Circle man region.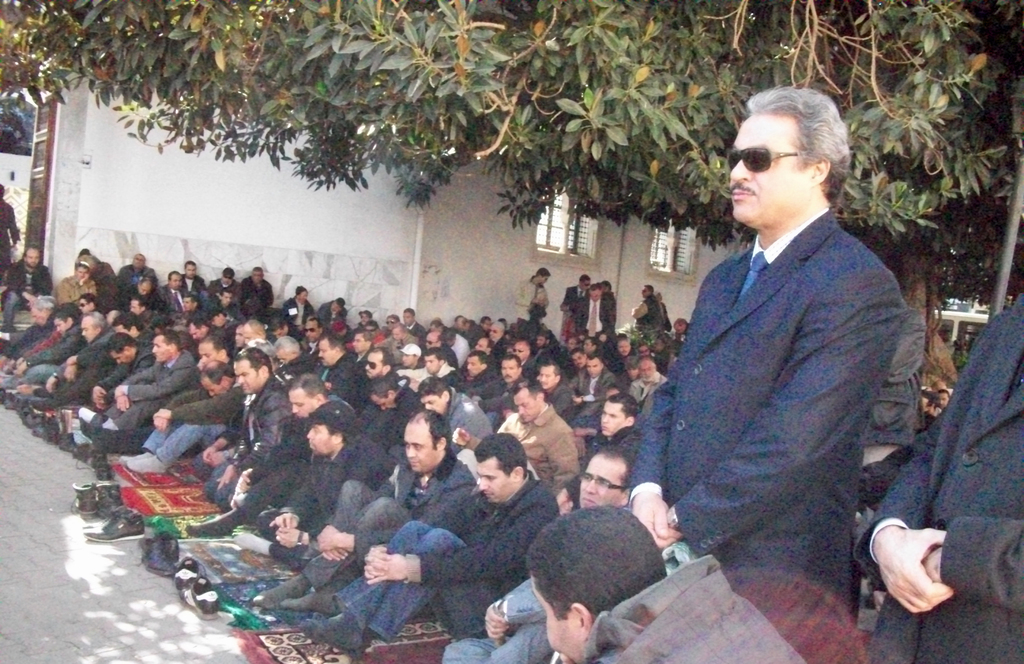
Region: [410, 353, 447, 393].
